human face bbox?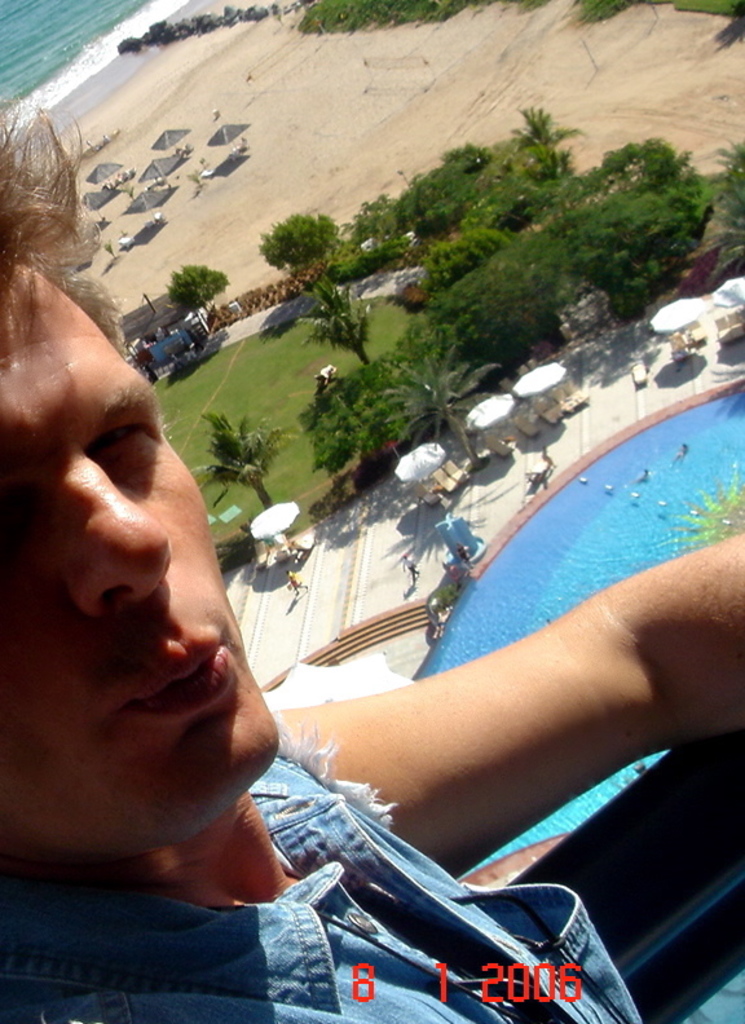
crop(0, 269, 277, 782)
